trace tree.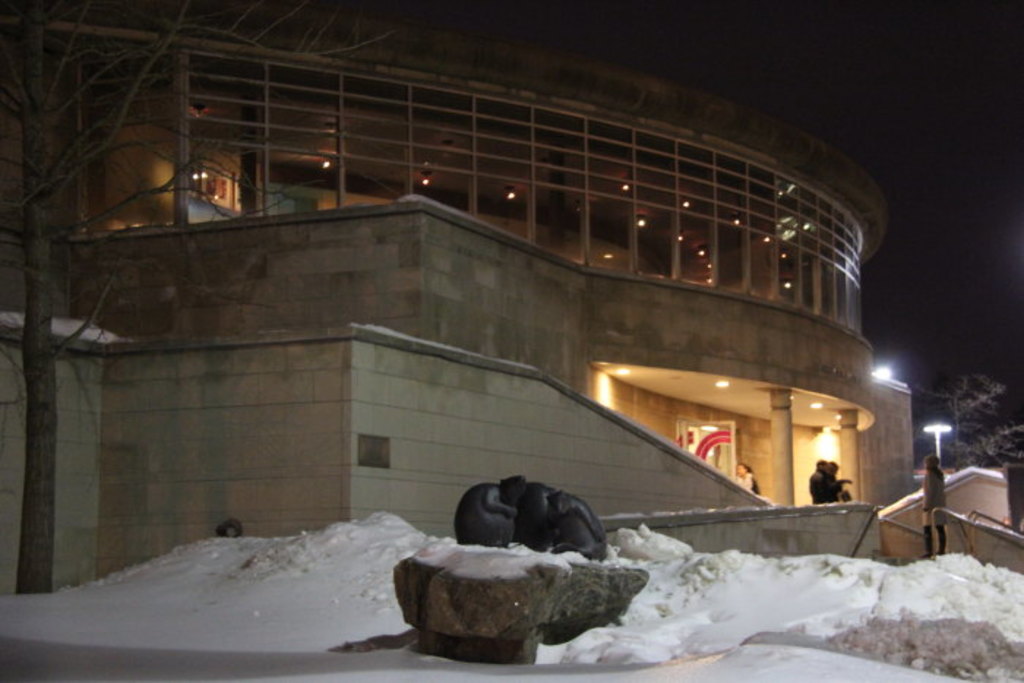
Traced to bbox(911, 367, 1023, 475).
